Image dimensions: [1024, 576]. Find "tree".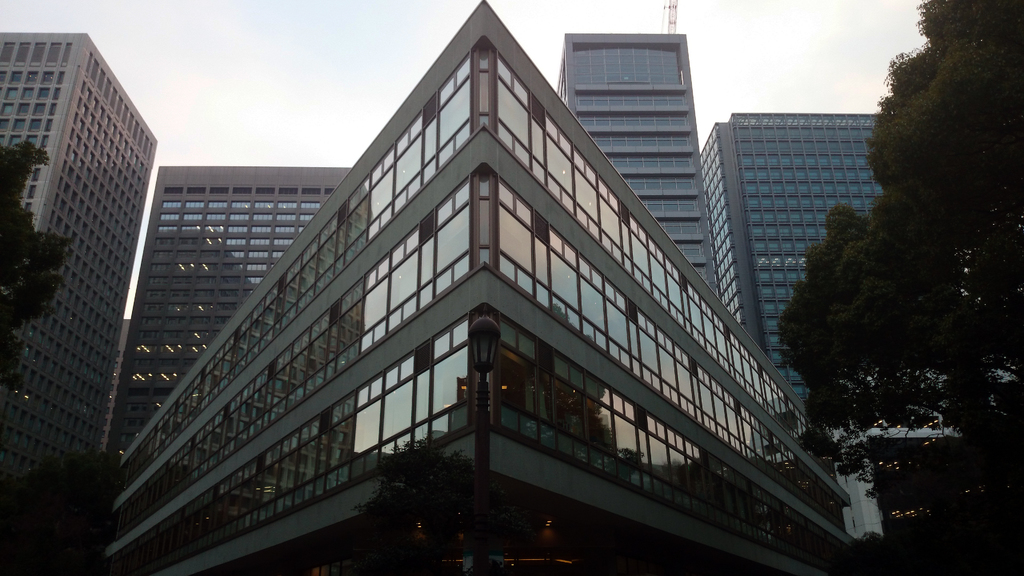
Rect(357, 436, 512, 575).
